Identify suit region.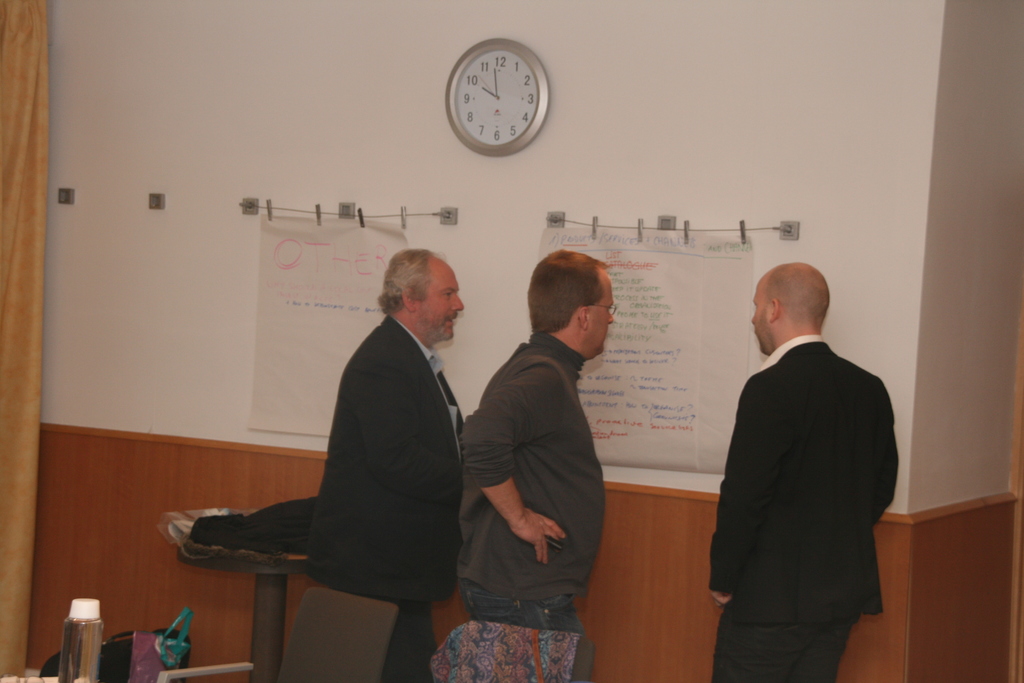
Region: select_region(708, 254, 909, 678).
